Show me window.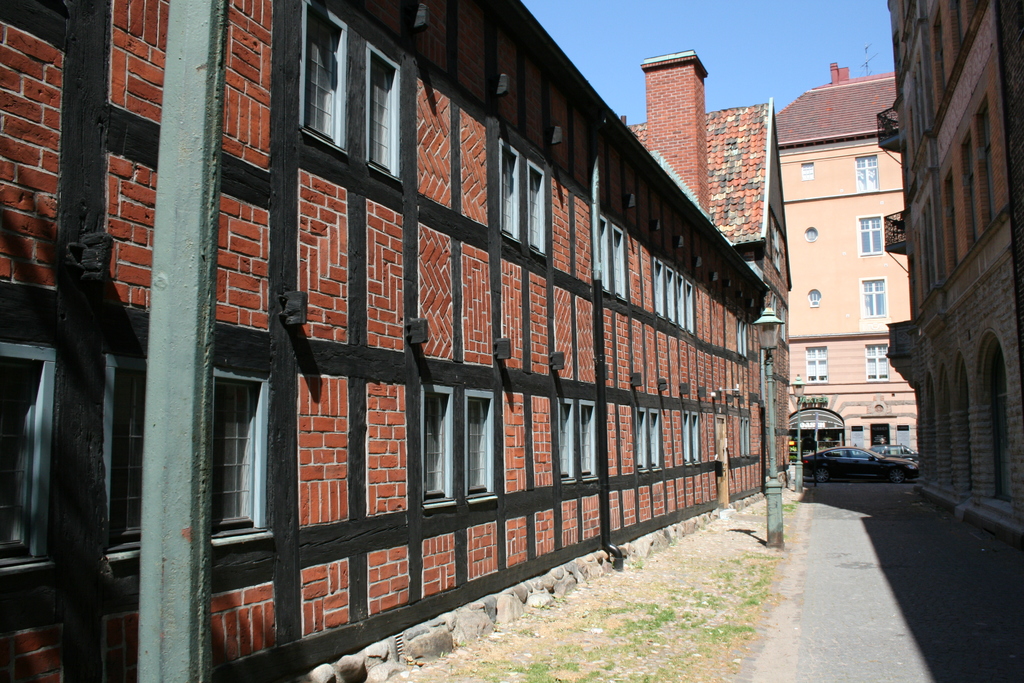
window is here: {"x1": 367, "y1": 44, "x2": 401, "y2": 179}.
